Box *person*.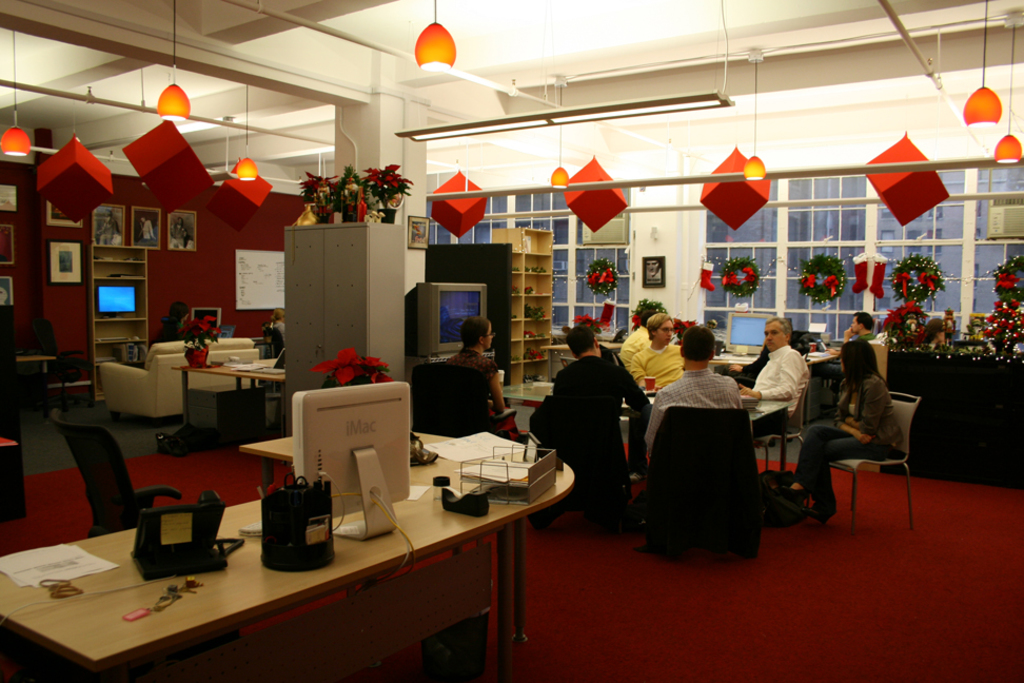
138, 216, 156, 247.
